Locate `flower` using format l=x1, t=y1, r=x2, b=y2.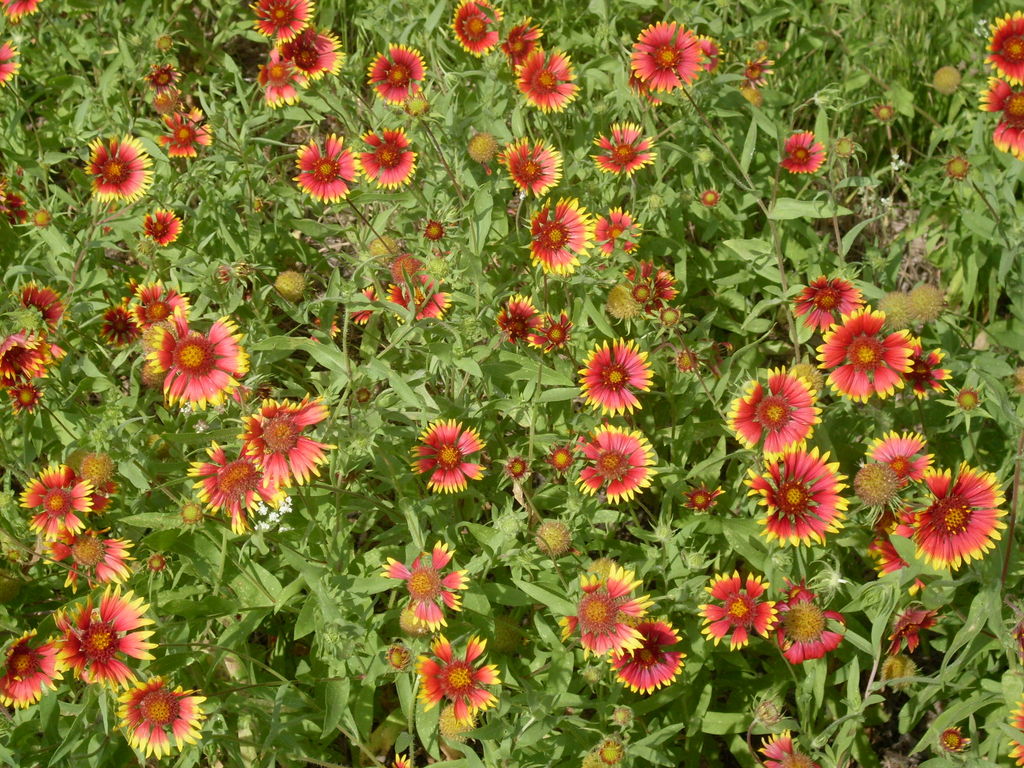
l=589, t=122, r=660, b=180.
